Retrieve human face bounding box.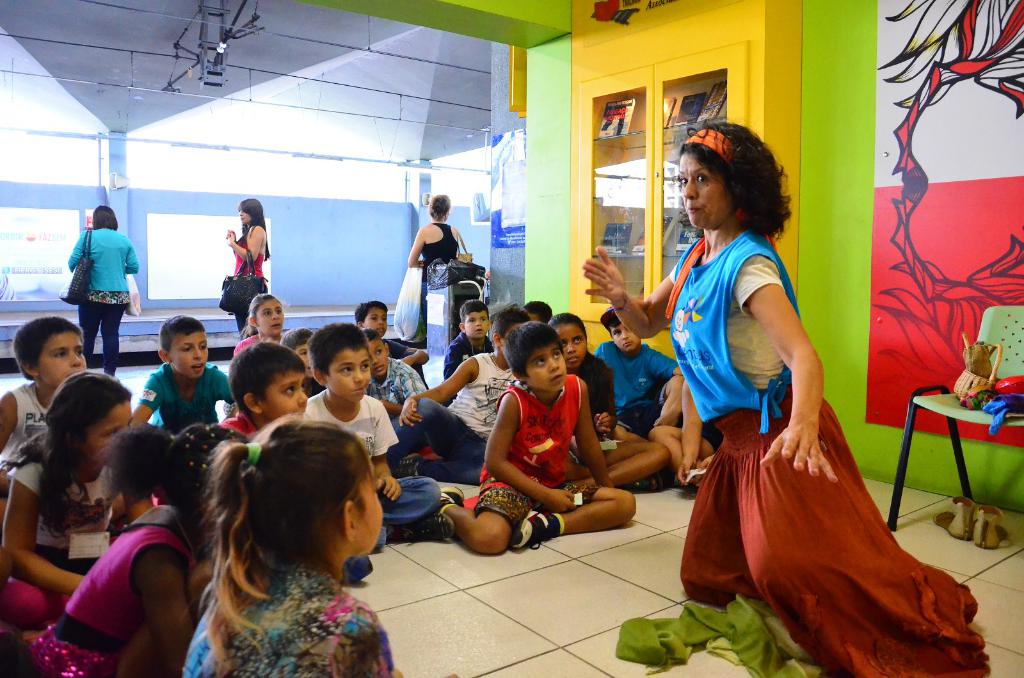
Bounding box: BBox(369, 341, 388, 367).
